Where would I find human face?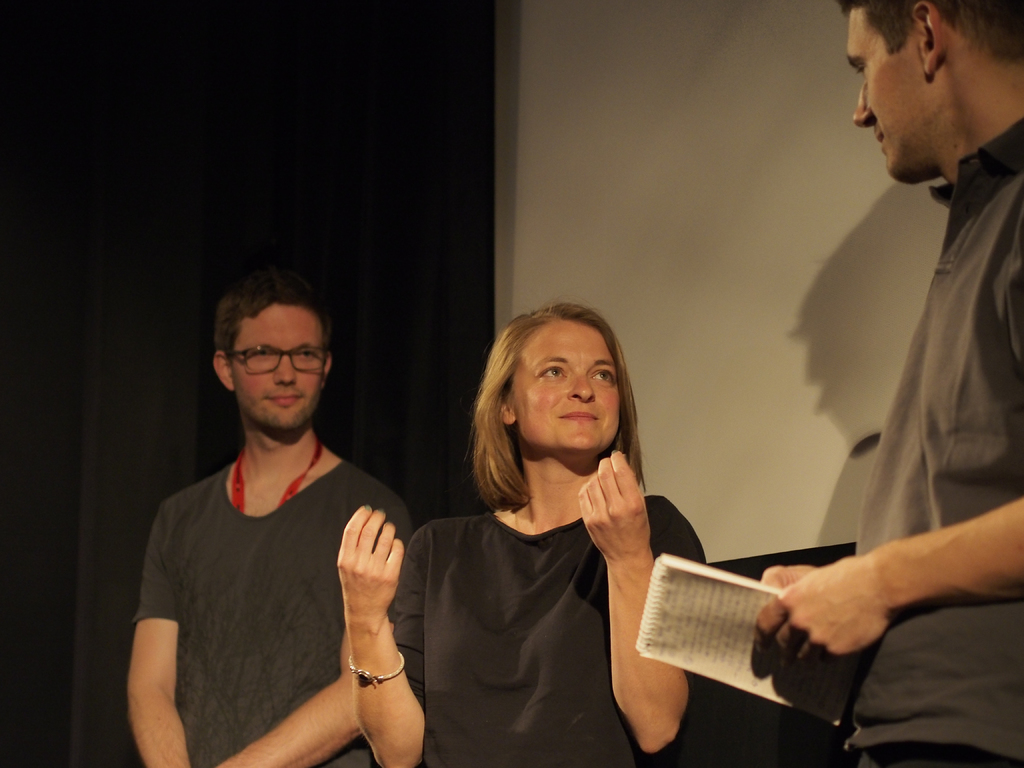
At box=[230, 303, 330, 431].
